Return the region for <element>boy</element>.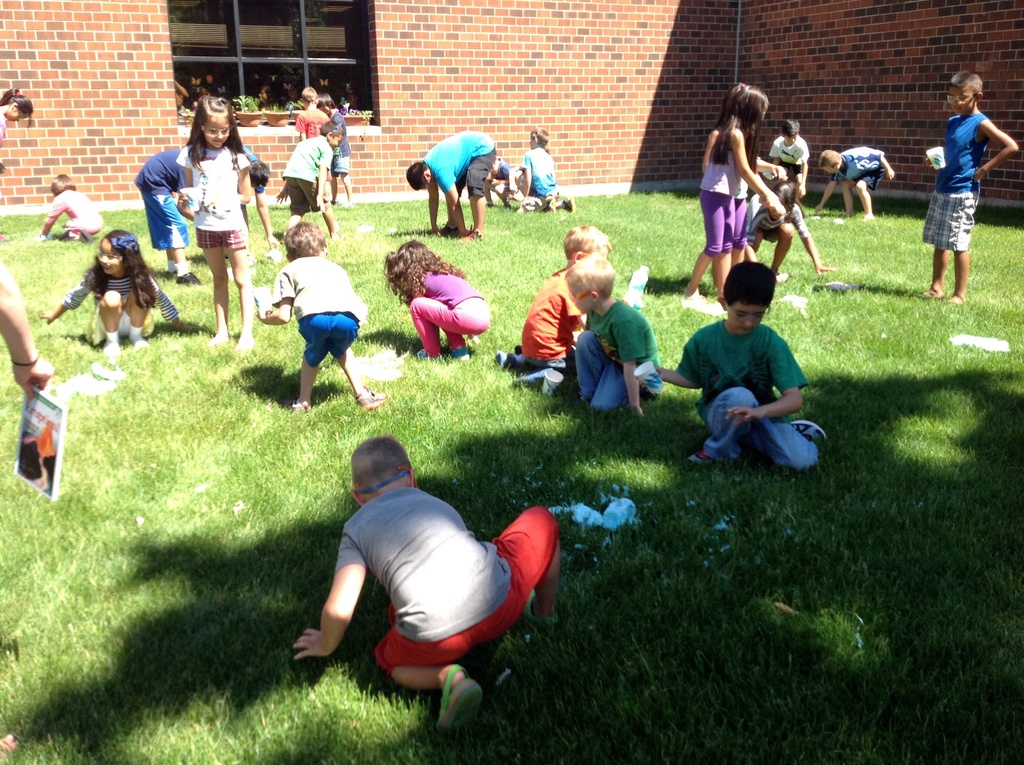
495:225:612:387.
